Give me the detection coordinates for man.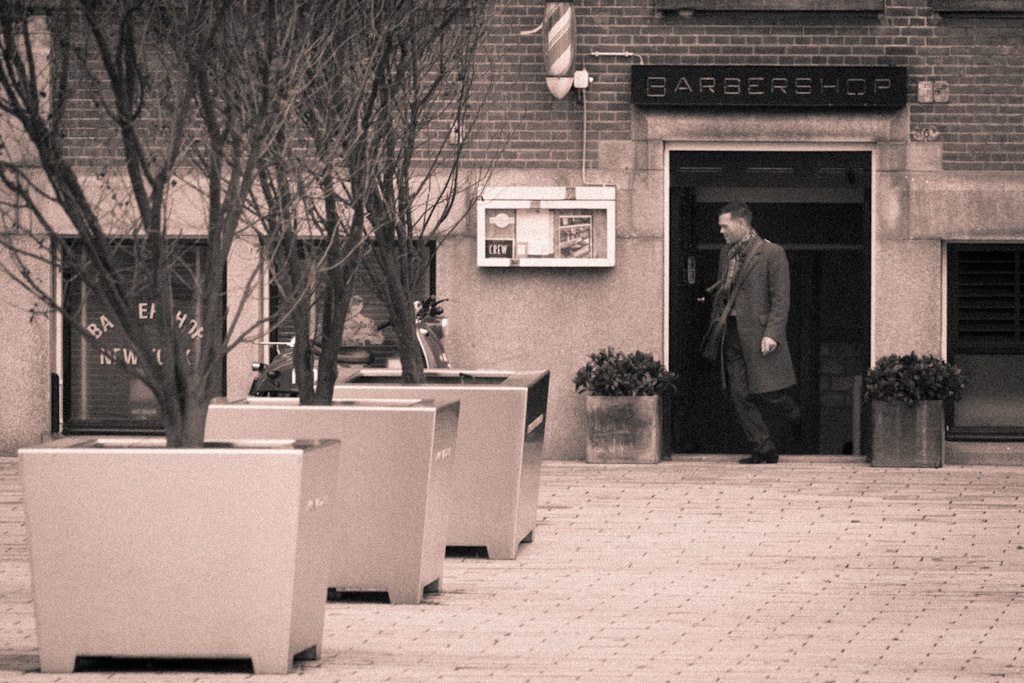
(left=708, top=196, right=823, bottom=465).
